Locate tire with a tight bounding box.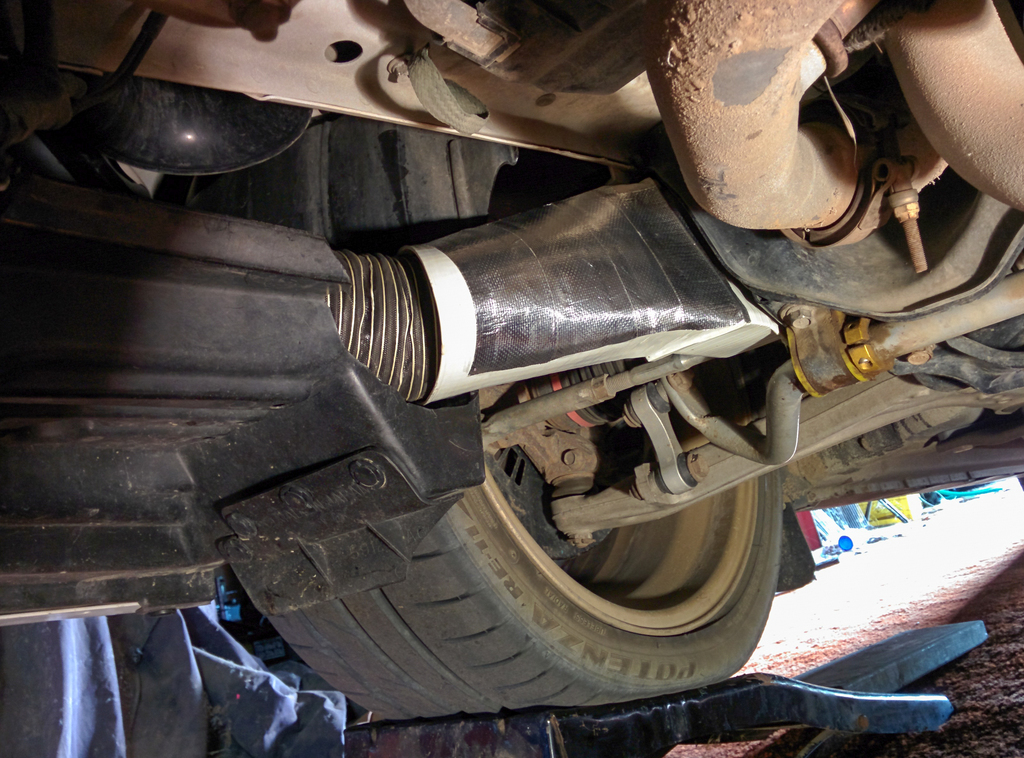
262,384,788,721.
